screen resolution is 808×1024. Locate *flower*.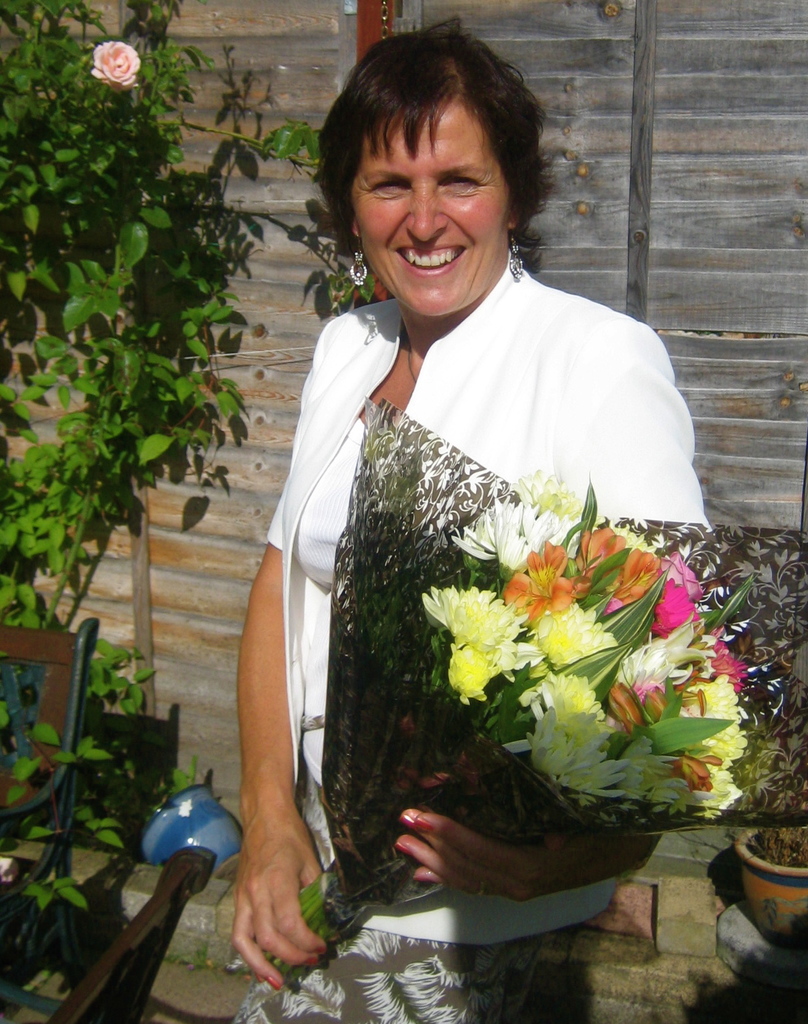
rect(92, 39, 141, 80).
